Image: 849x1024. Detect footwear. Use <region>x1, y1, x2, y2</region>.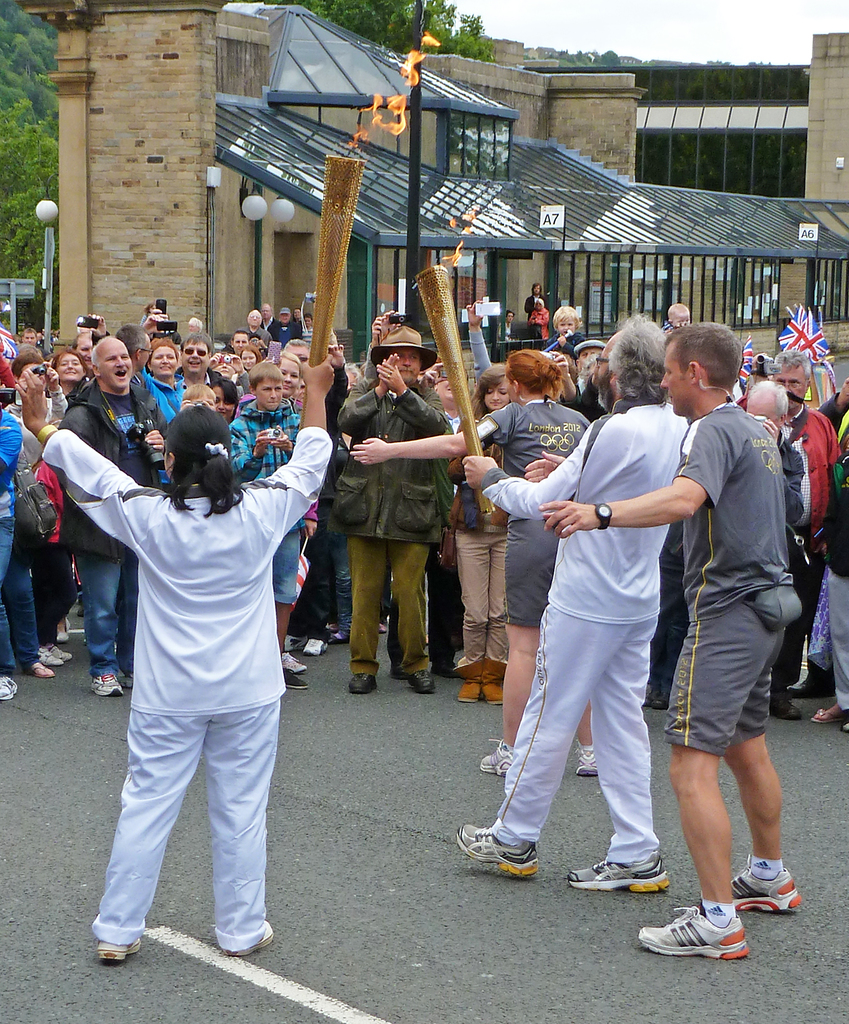
<region>729, 862, 809, 913</region>.
